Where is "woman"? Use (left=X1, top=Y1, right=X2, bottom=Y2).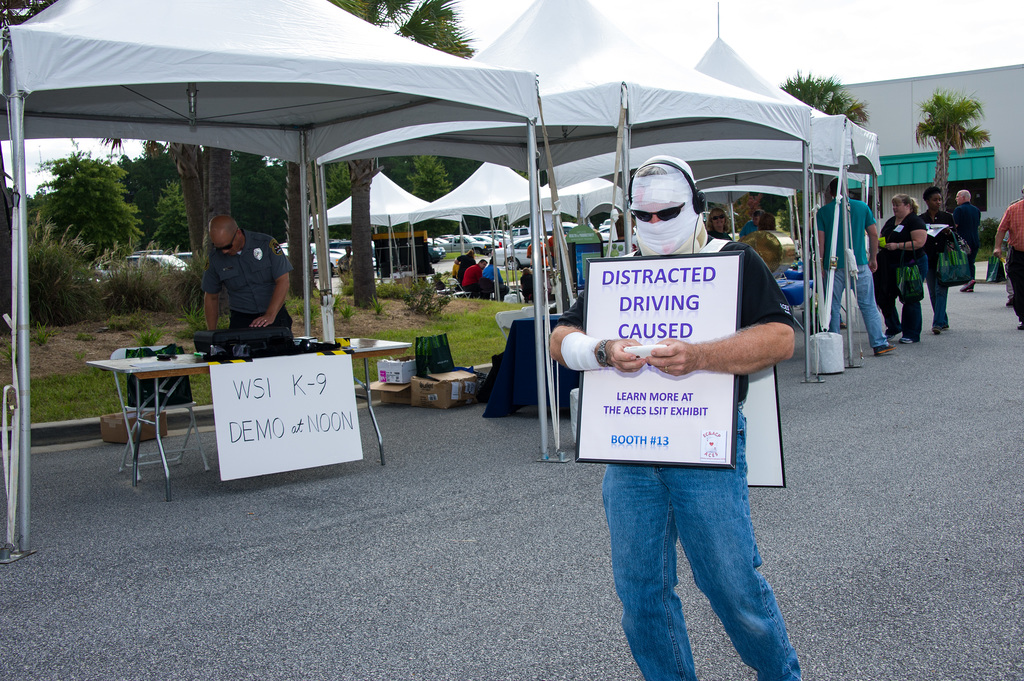
(left=917, top=185, right=961, bottom=333).
